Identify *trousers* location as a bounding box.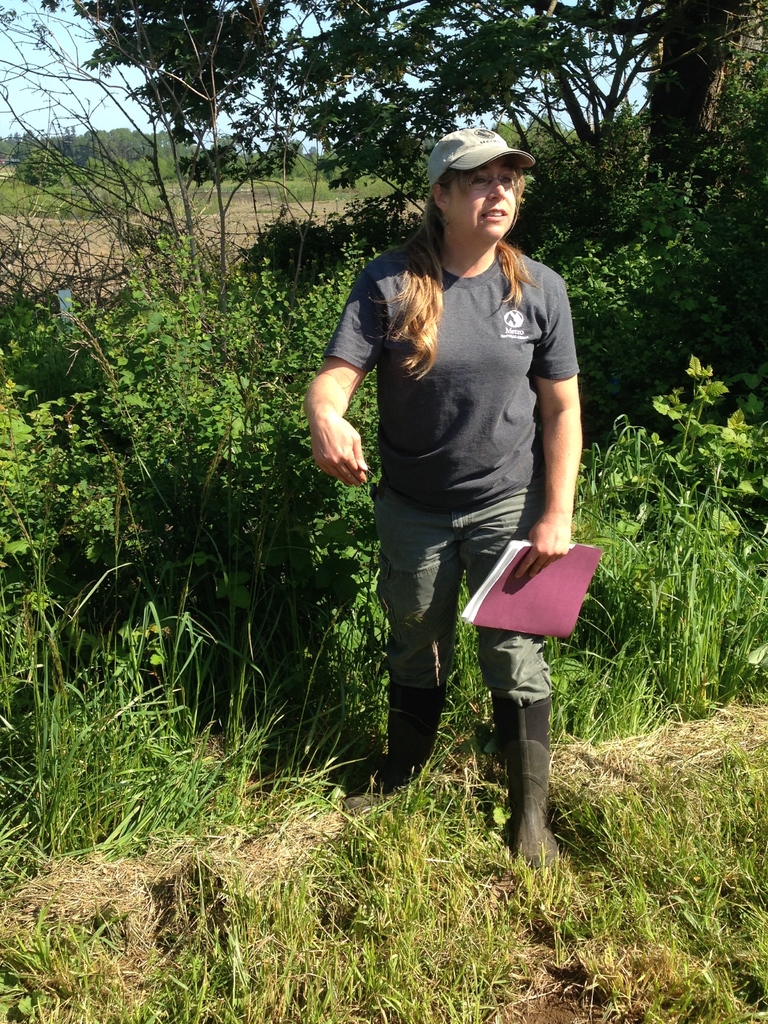
[x1=372, y1=488, x2=560, y2=758].
